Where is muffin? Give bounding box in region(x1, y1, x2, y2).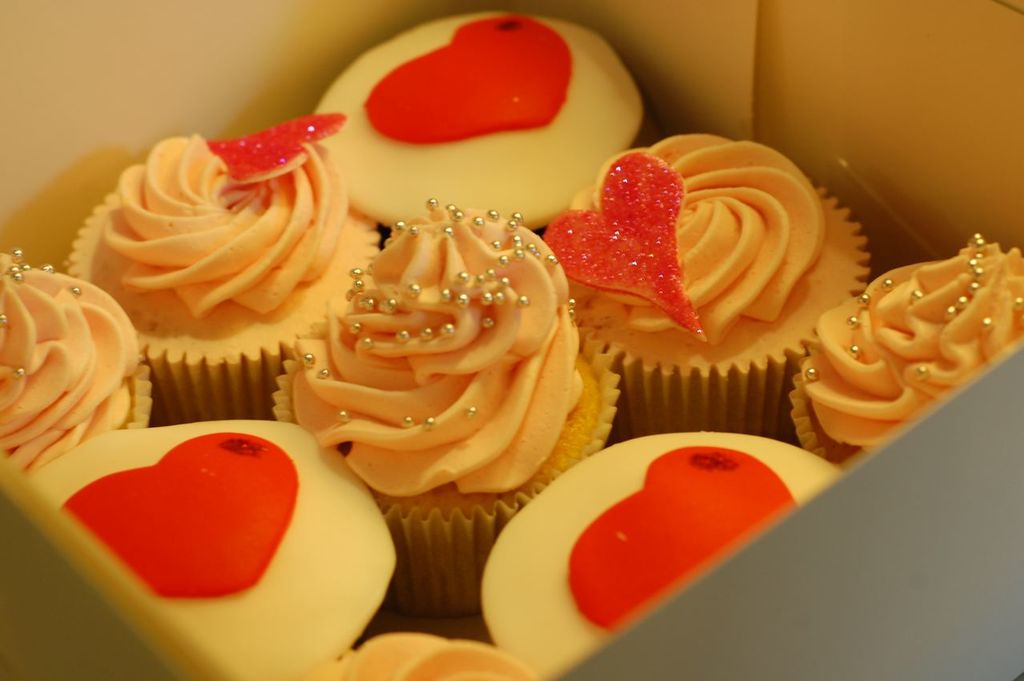
region(275, 192, 621, 637).
